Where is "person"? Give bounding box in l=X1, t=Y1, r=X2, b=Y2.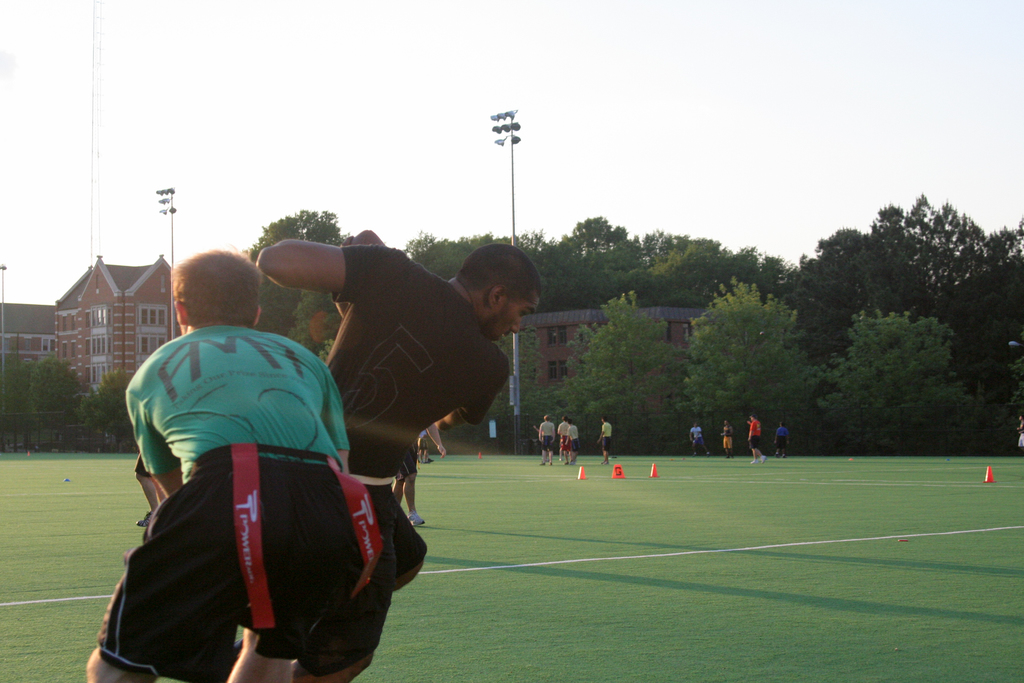
l=565, t=420, r=577, b=461.
